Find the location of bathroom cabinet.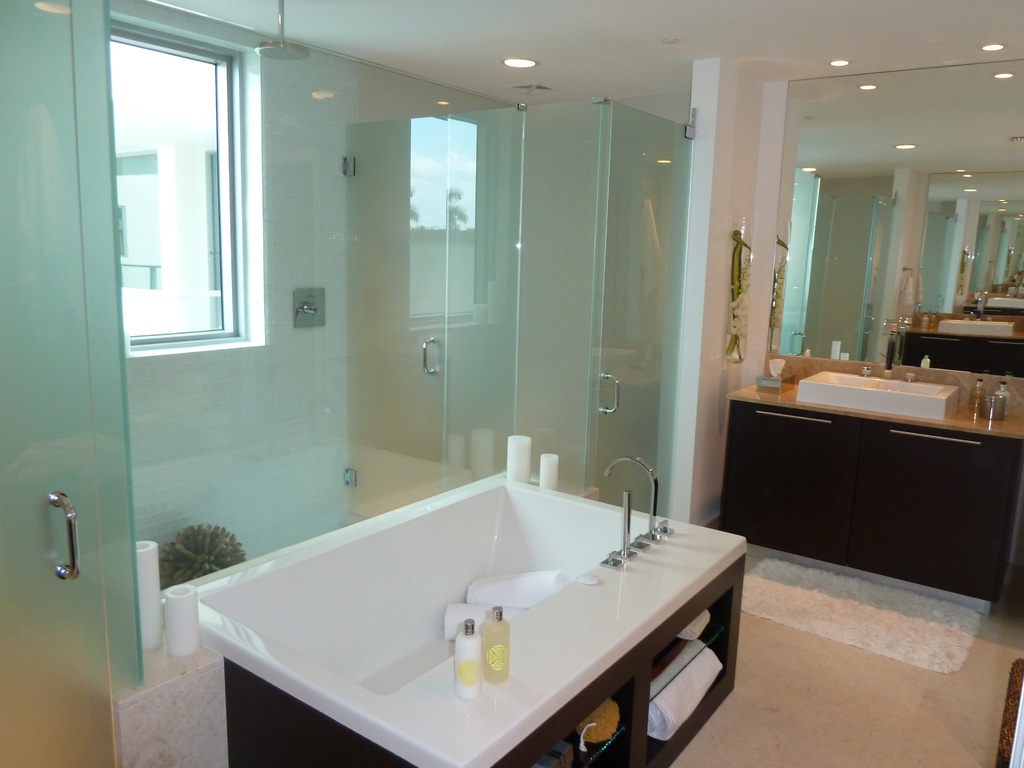
Location: (189, 472, 746, 767).
